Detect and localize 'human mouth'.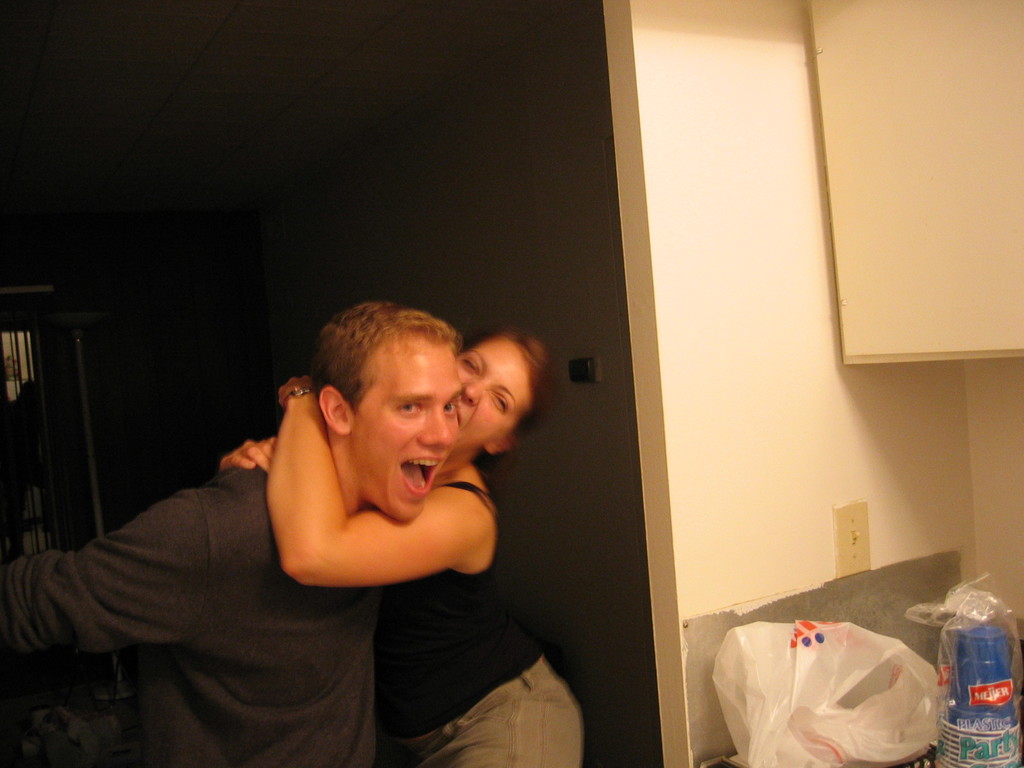
Localized at {"x1": 399, "y1": 456, "x2": 437, "y2": 493}.
